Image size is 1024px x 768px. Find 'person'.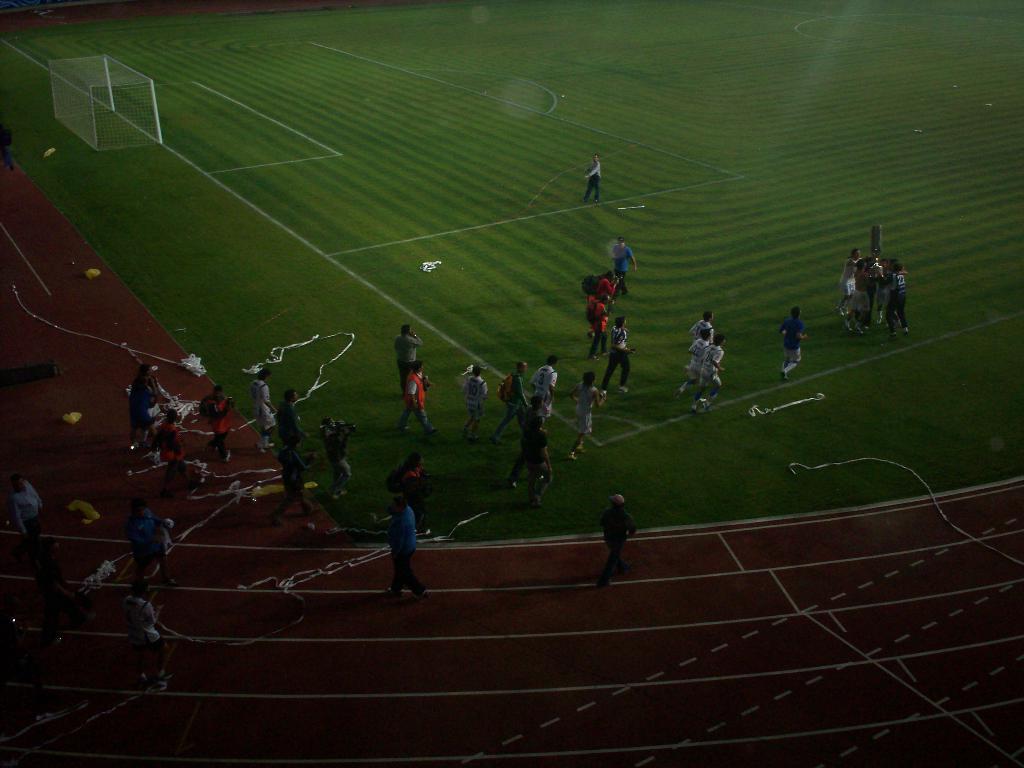
(x1=565, y1=376, x2=608, y2=460).
